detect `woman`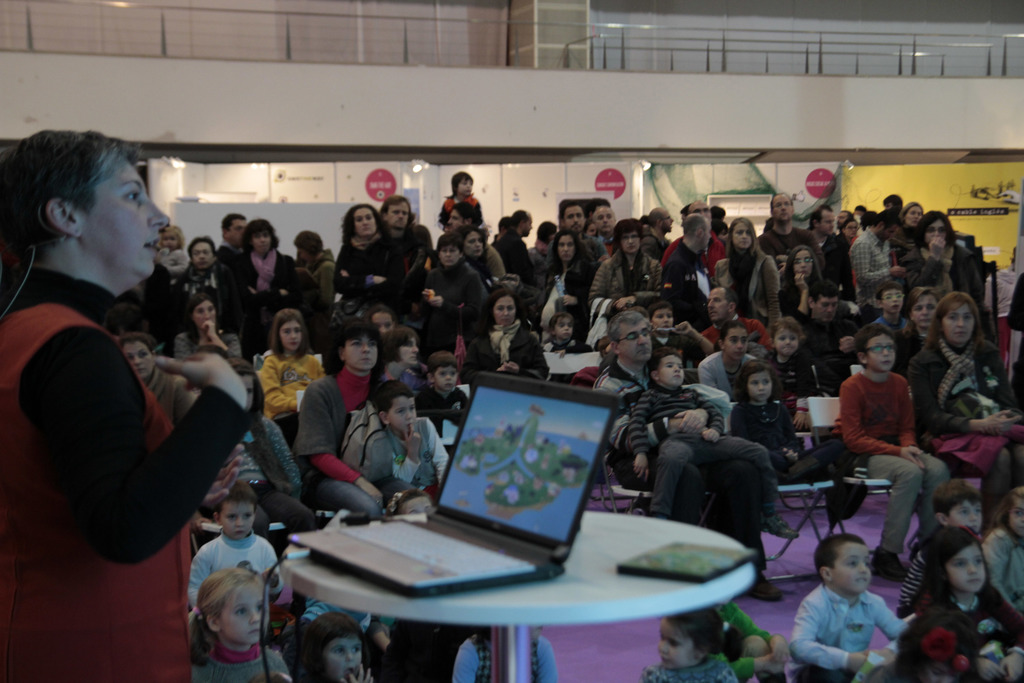
<bbox>379, 325, 436, 394</bbox>
